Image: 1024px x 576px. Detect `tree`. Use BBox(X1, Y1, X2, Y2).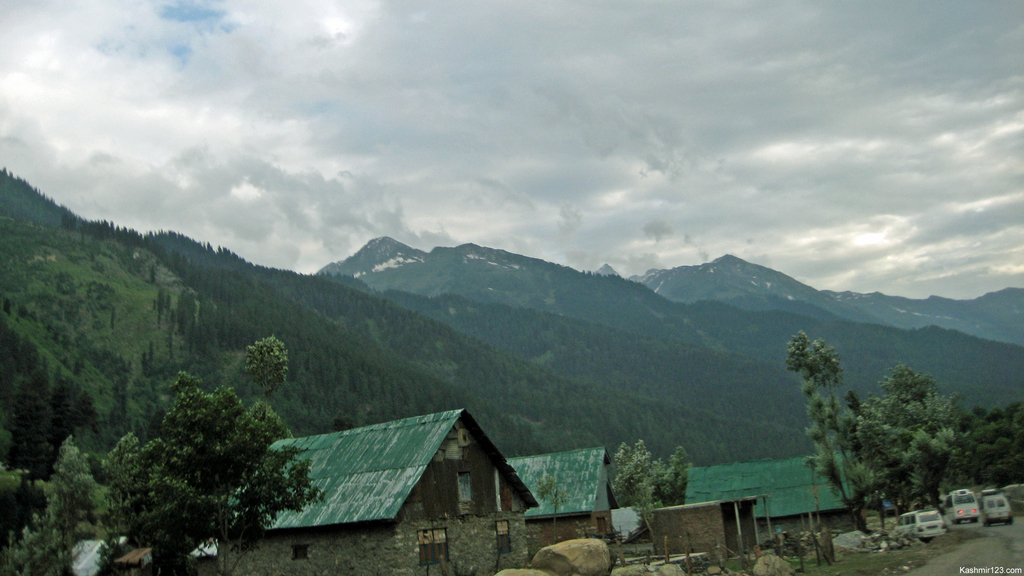
BBox(854, 361, 956, 526).
